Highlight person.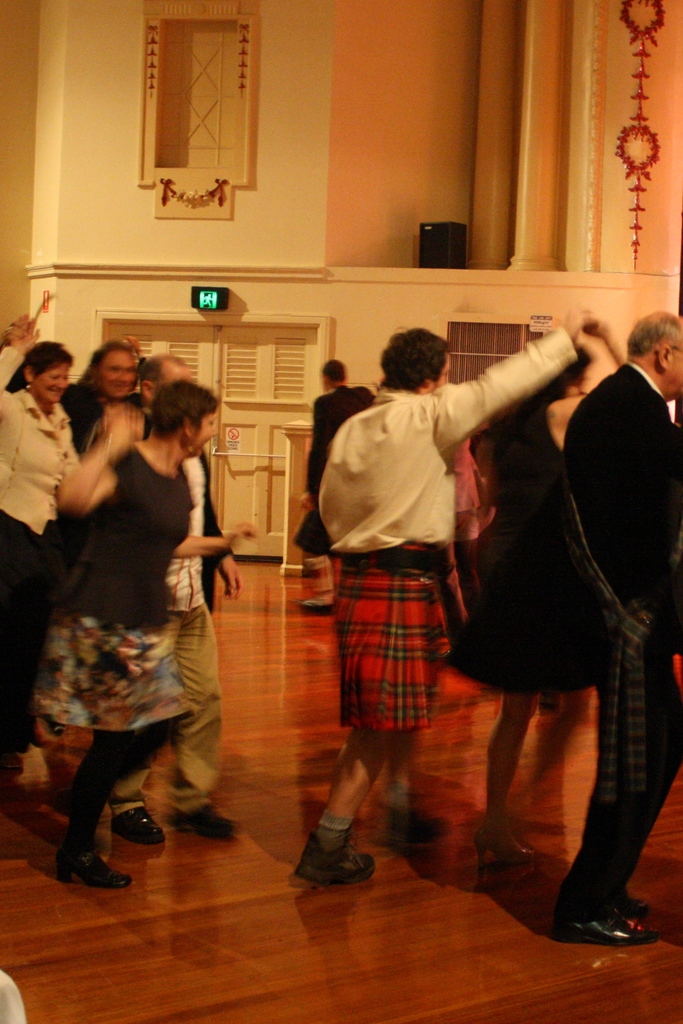
Highlighted region: locate(552, 305, 682, 940).
